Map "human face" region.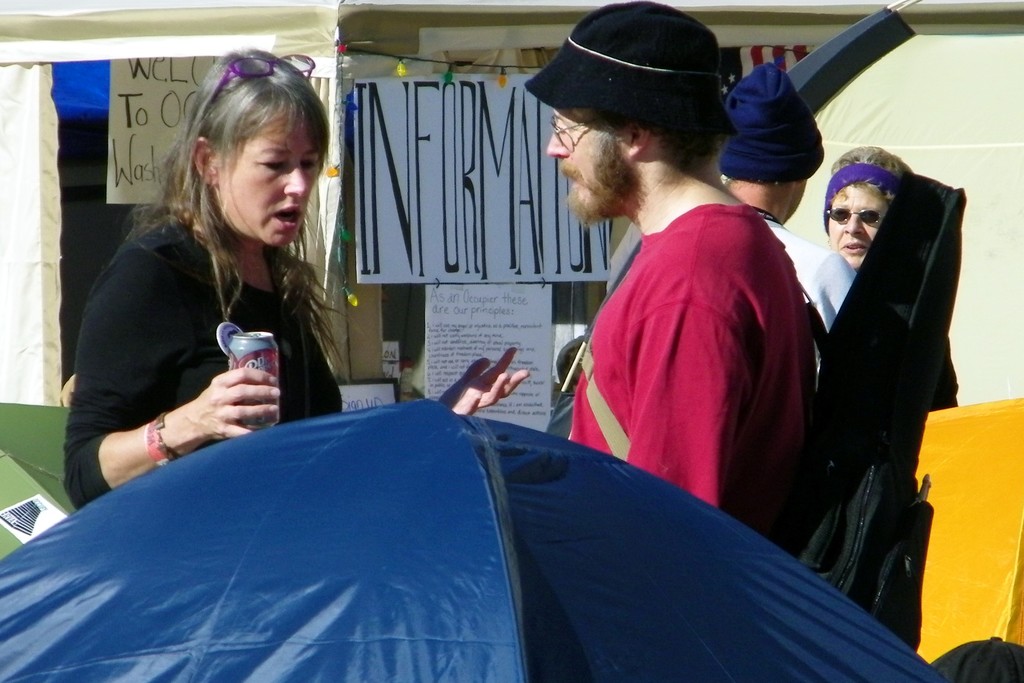
Mapped to Rect(219, 103, 323, 242).
